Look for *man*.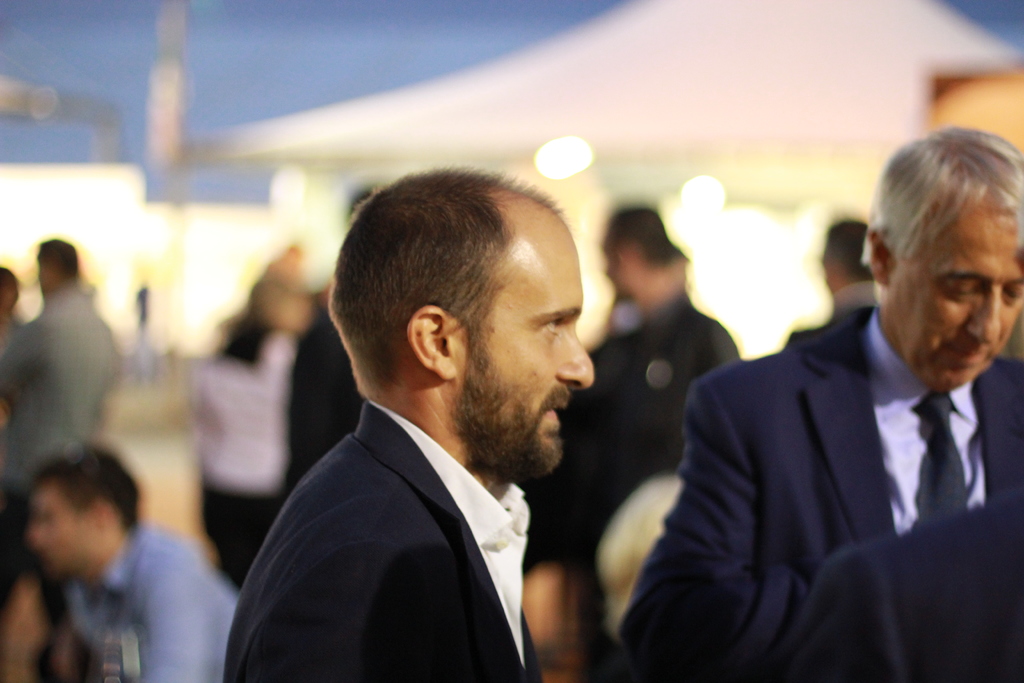
Found: select_region(622, 124, 1023, 682).
